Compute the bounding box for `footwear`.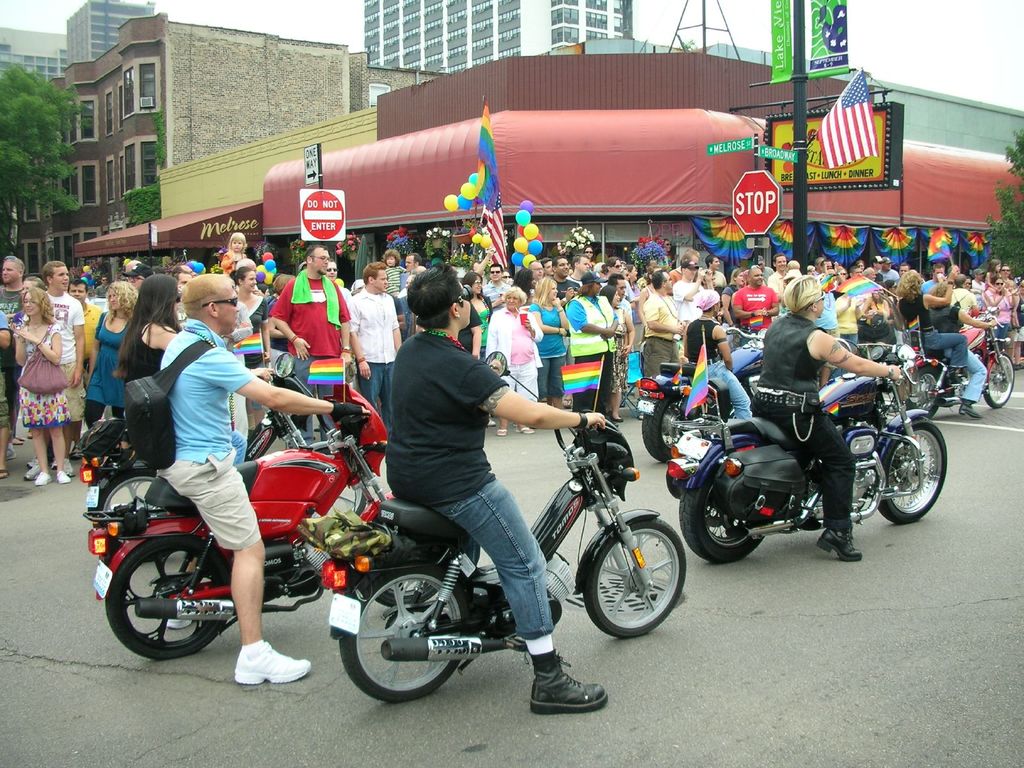
bbox(489, 419, 493, 425).
